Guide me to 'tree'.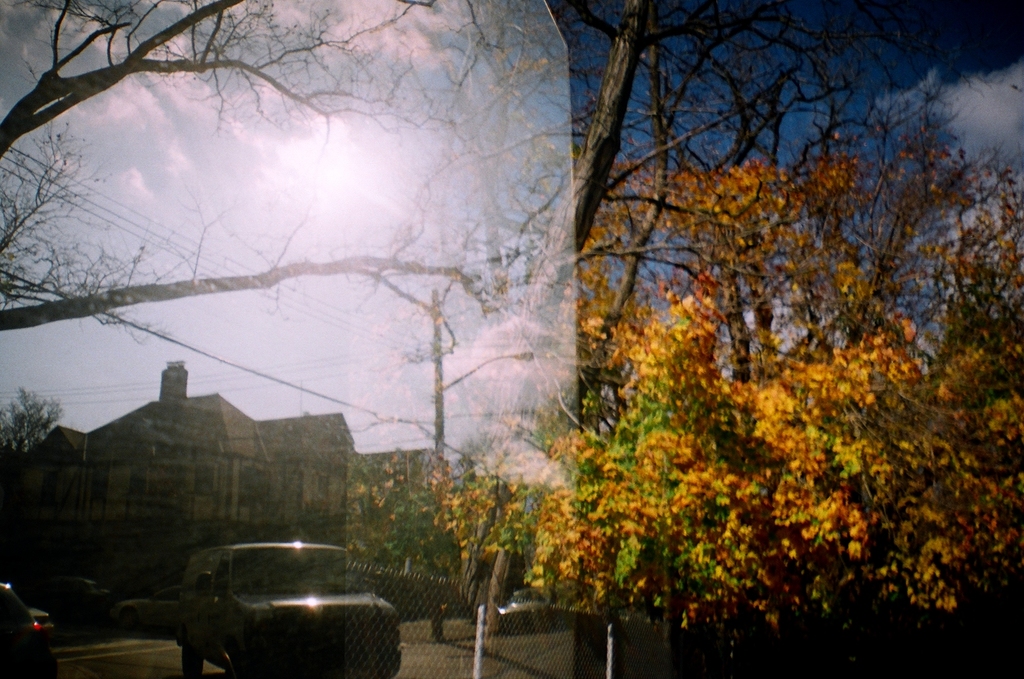
Guidance: (0, 391, 62, 462).
